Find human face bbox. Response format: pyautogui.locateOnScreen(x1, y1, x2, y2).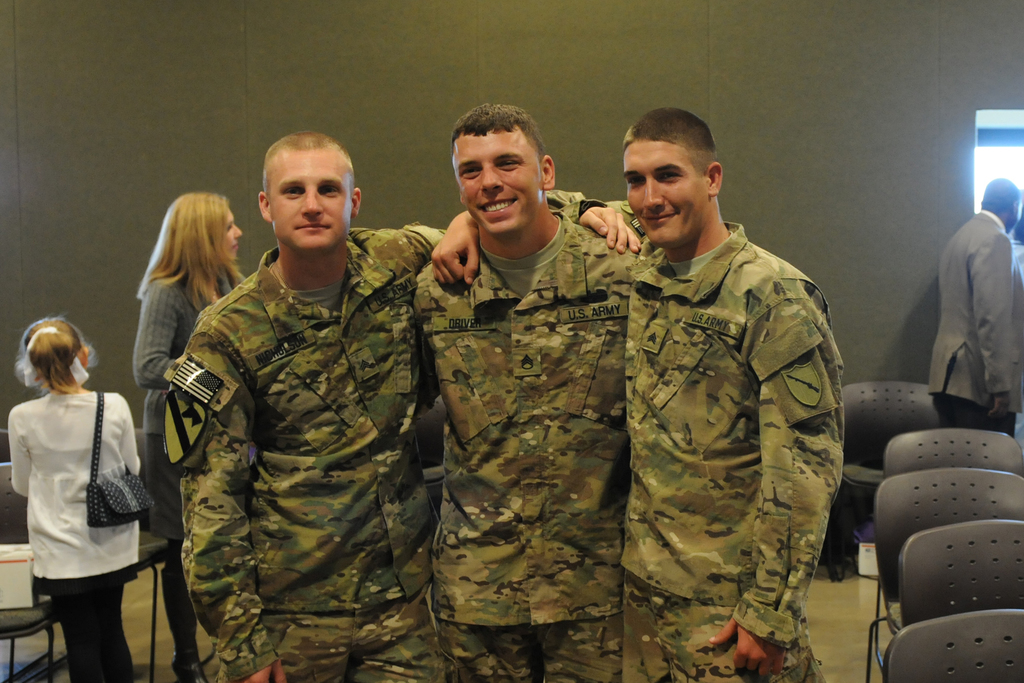
pyautogui.locateOnScreen(452, 131, 547, 236).
